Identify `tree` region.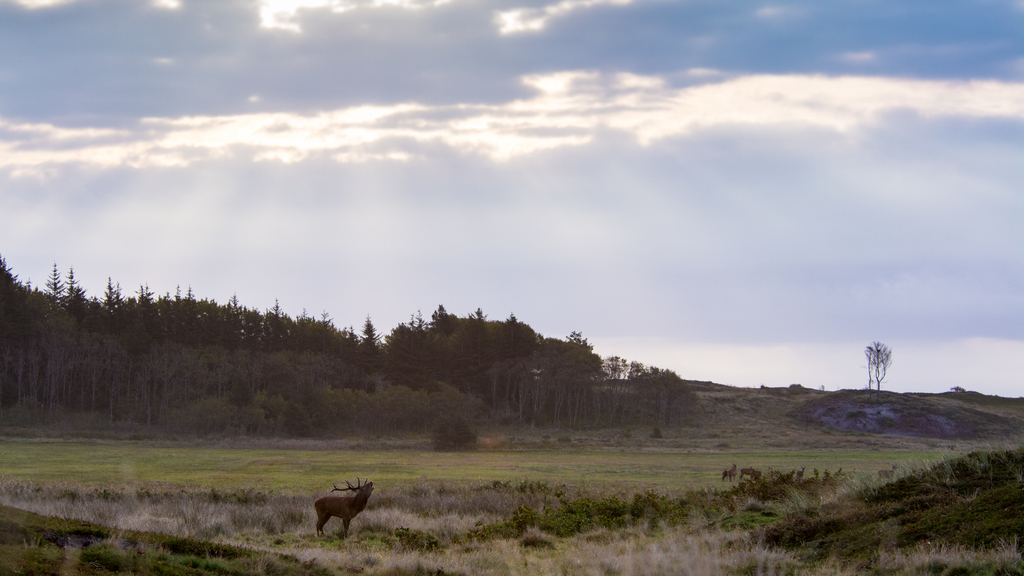
Region: region(847, 324, 907, 403).
